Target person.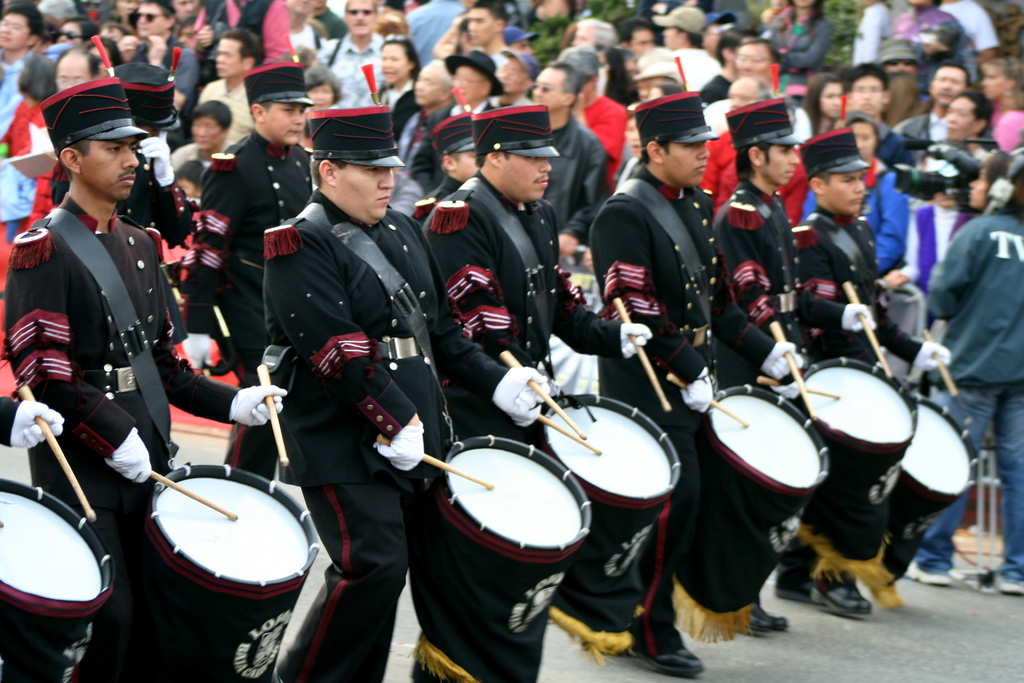
Target region: crop(873, 41, 923, 120).
